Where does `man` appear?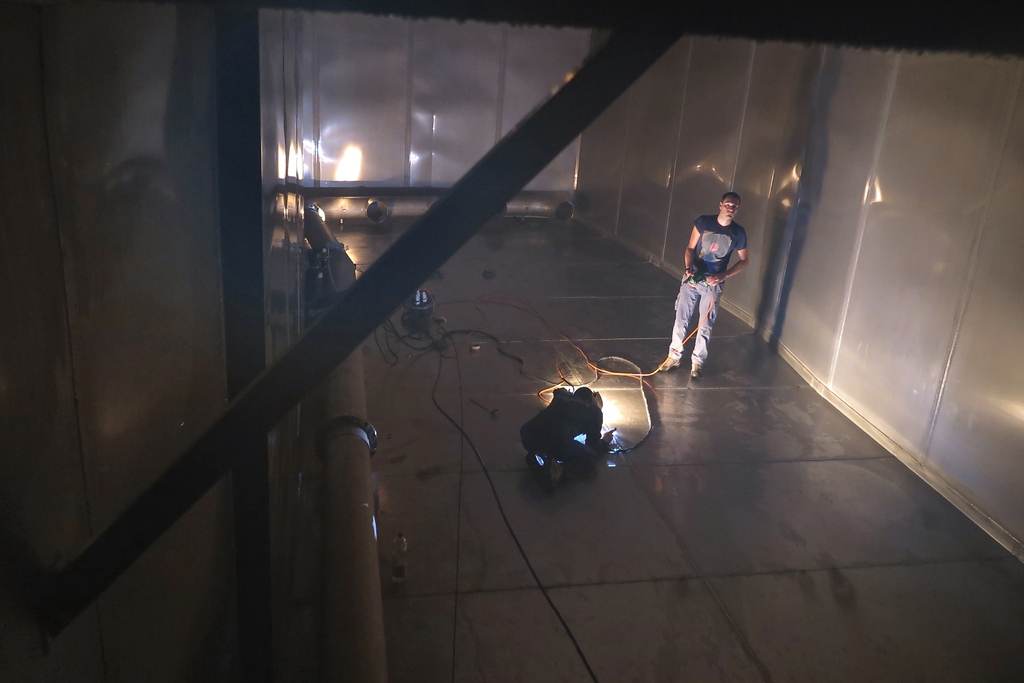
Appears at bbox(655, 191, 750, 382).
